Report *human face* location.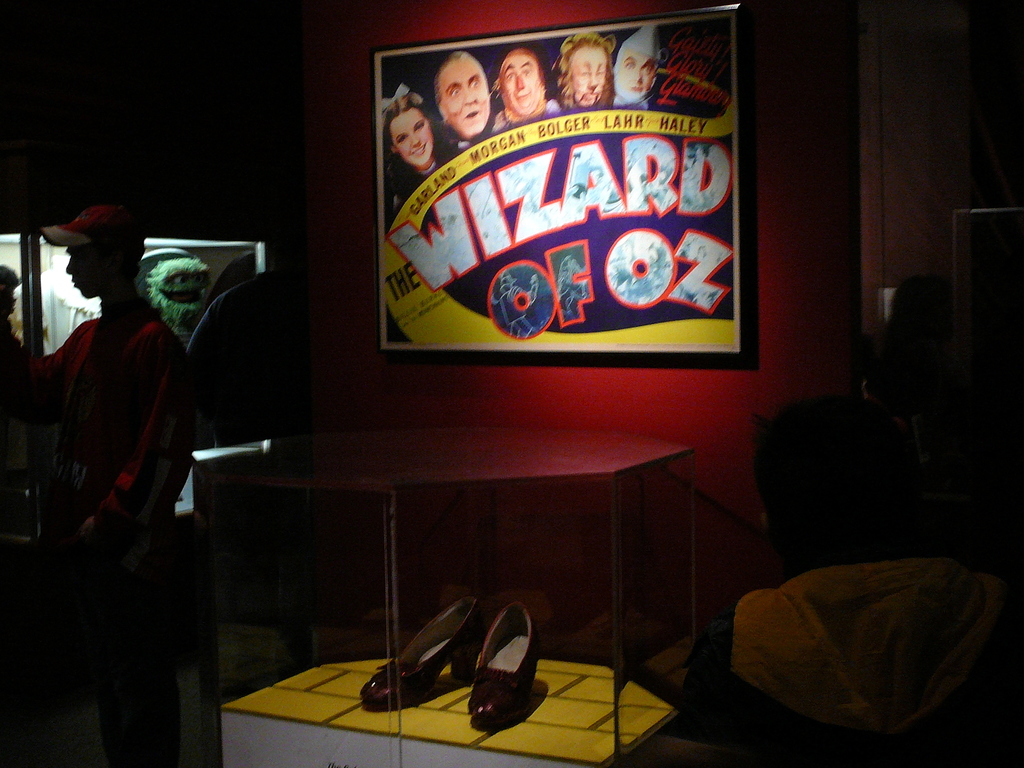
Report: [left=500, top=52, right=542, bottom=115].
